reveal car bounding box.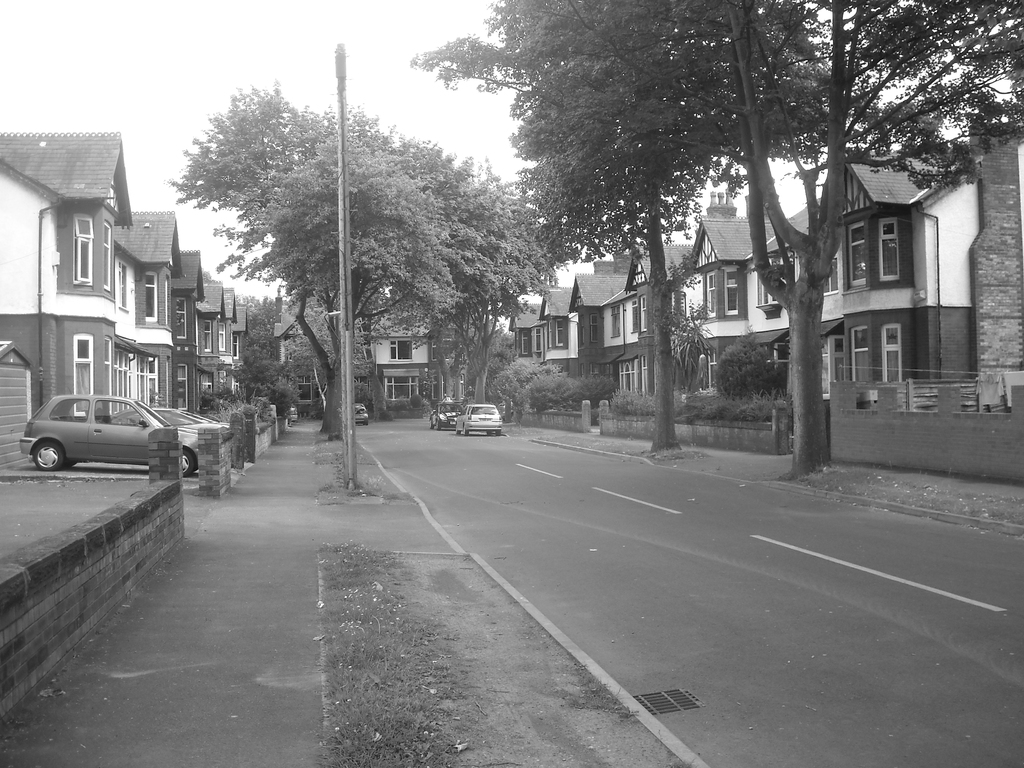
Revealed: bbox=[458, 400, 505, 434].
